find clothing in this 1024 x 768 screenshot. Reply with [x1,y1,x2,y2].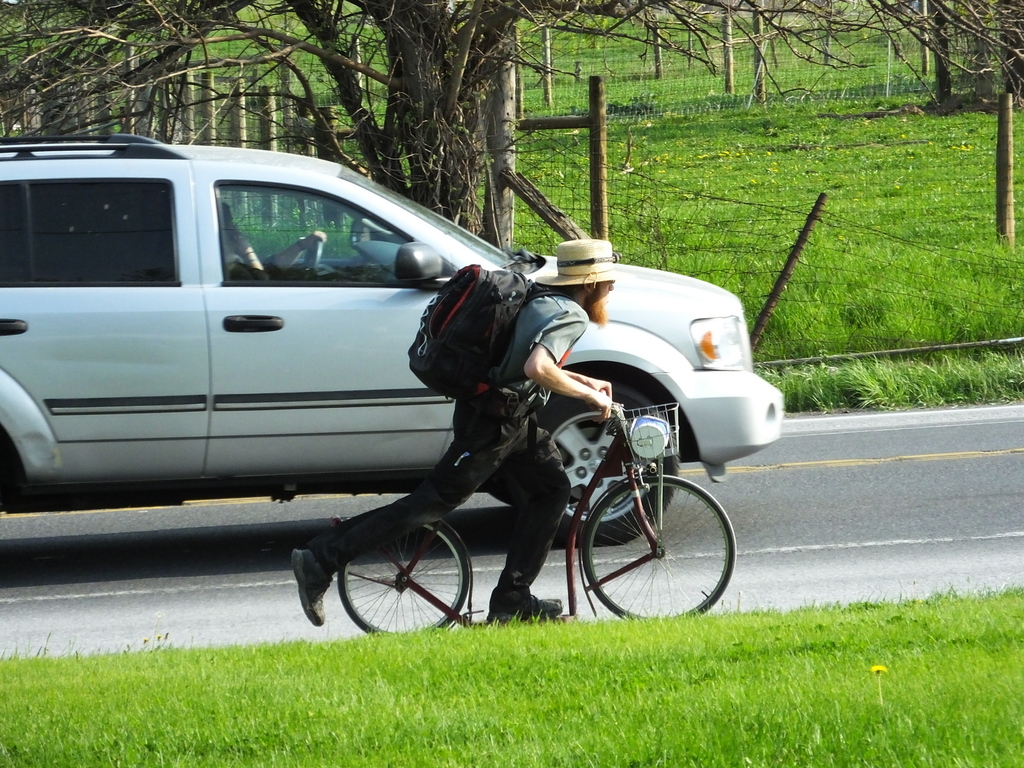
[304,288,589,602].
